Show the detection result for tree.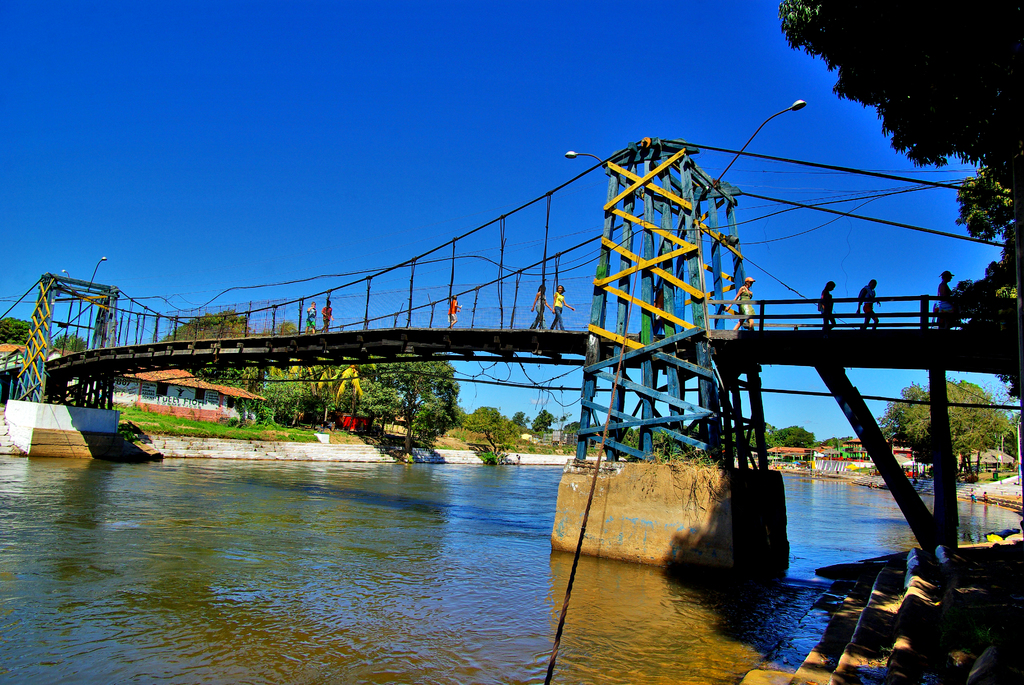
<box>824,436,852,451</box>.
